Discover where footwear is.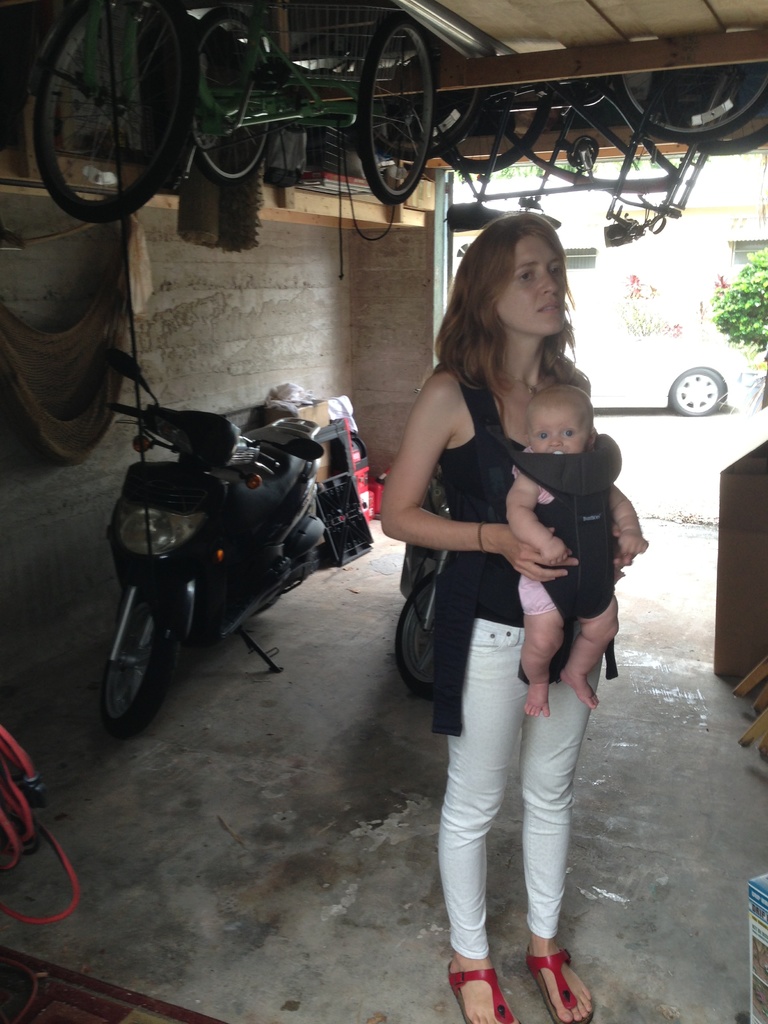
Discovered at bbox=[447, 956, 520, 1023].
